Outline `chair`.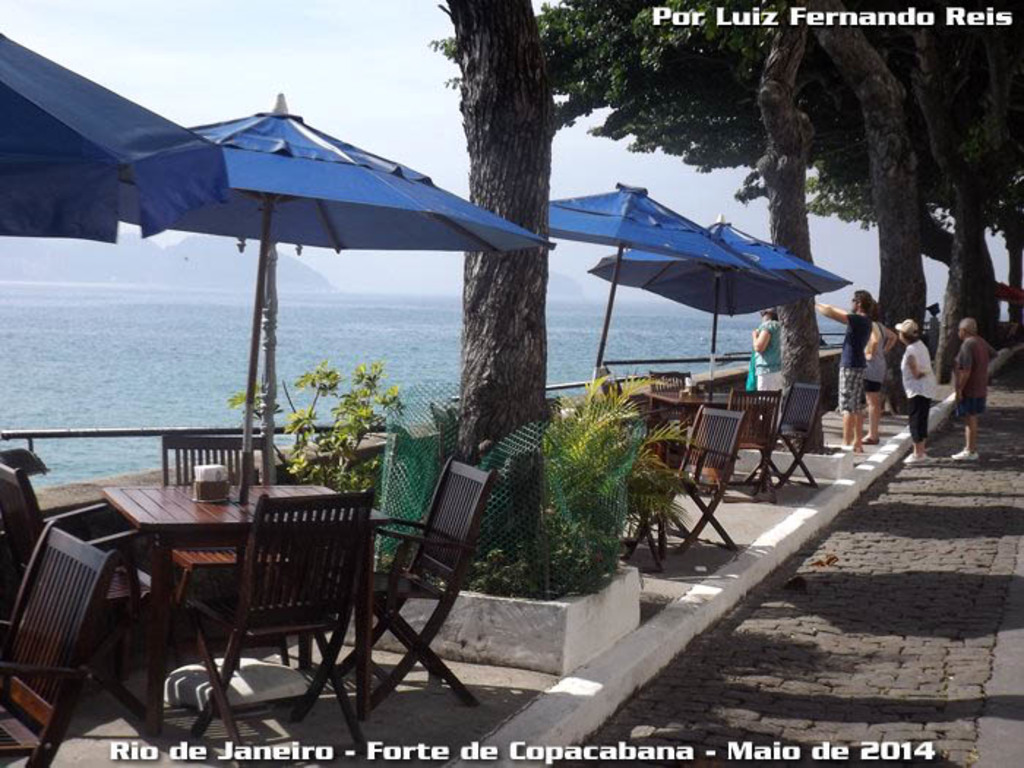
Outline: <region>158, 432, 319, 673</region>.
